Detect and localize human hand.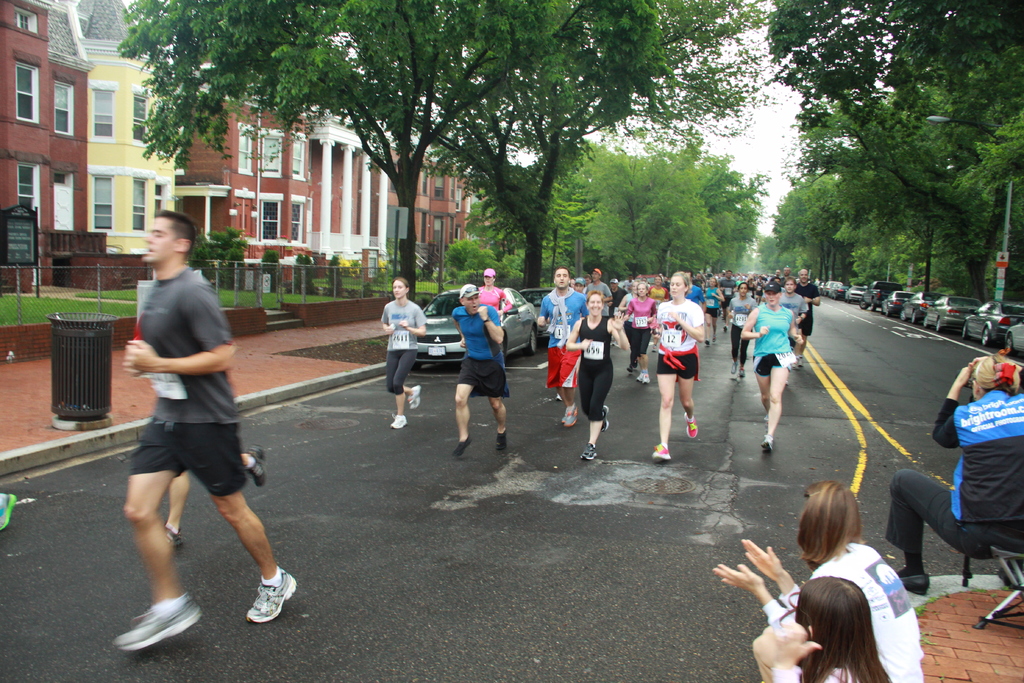
Localized at 611/310/623/329.
